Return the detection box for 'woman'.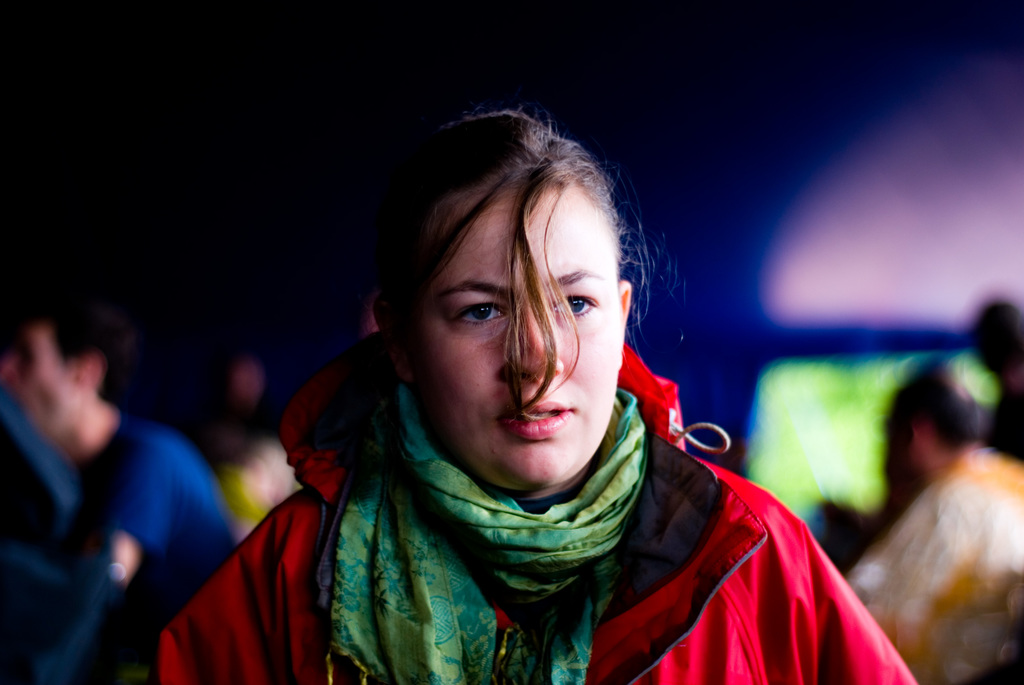
box=[185, 352, 285, 527].
